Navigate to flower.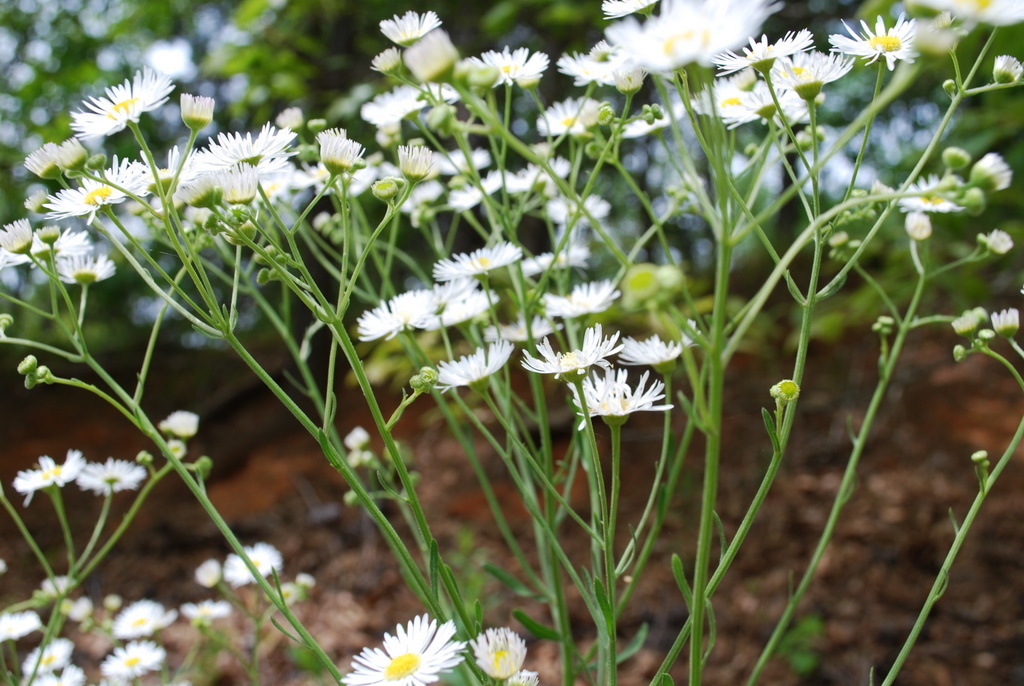
Navigation target: [left=360, top=43, right=400, bottom=75].
